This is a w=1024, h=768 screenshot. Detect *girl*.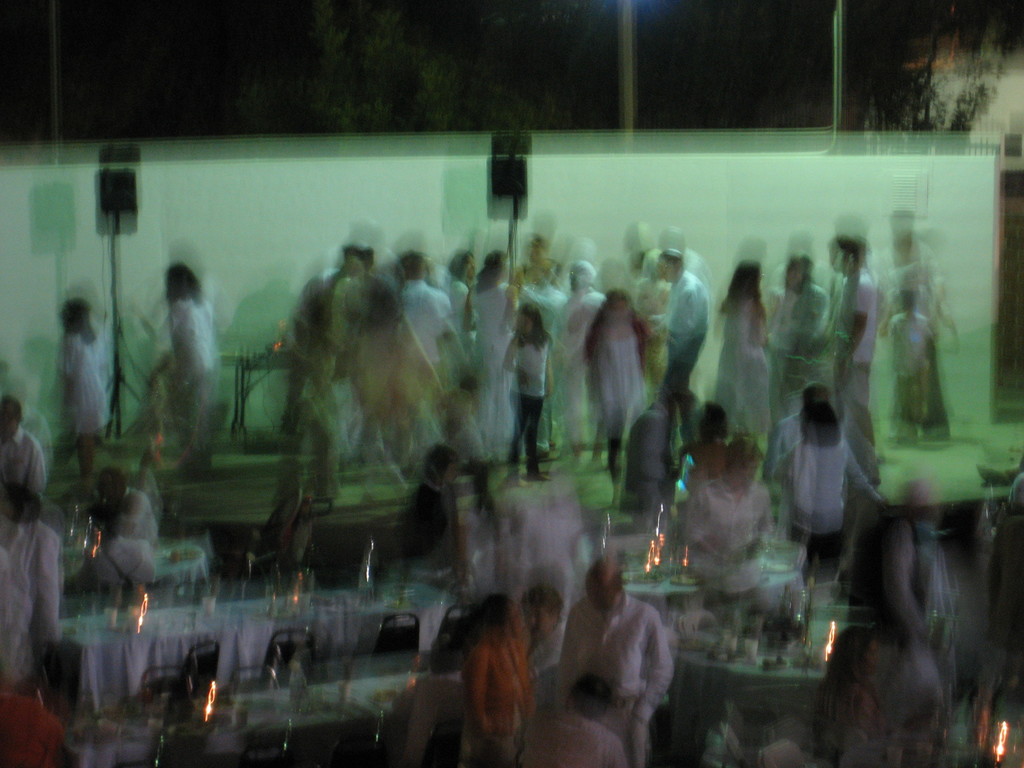
pyautogui.locateOnScreen(164, 258, 218, 468).
